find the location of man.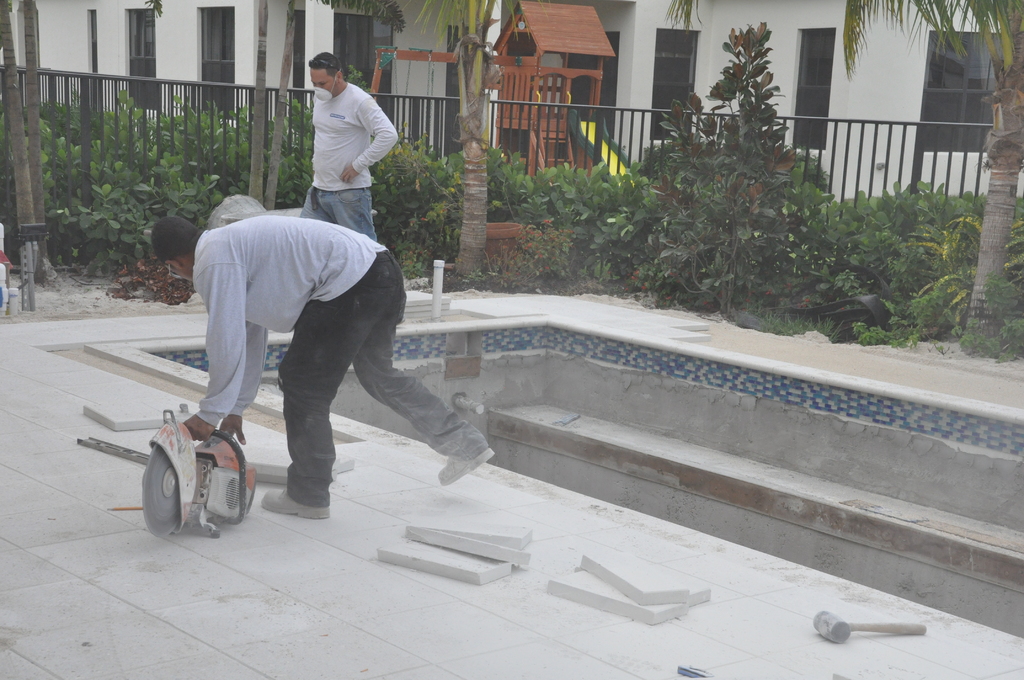
Location: (x1=152, y1=214, x2=495, y2=516).
